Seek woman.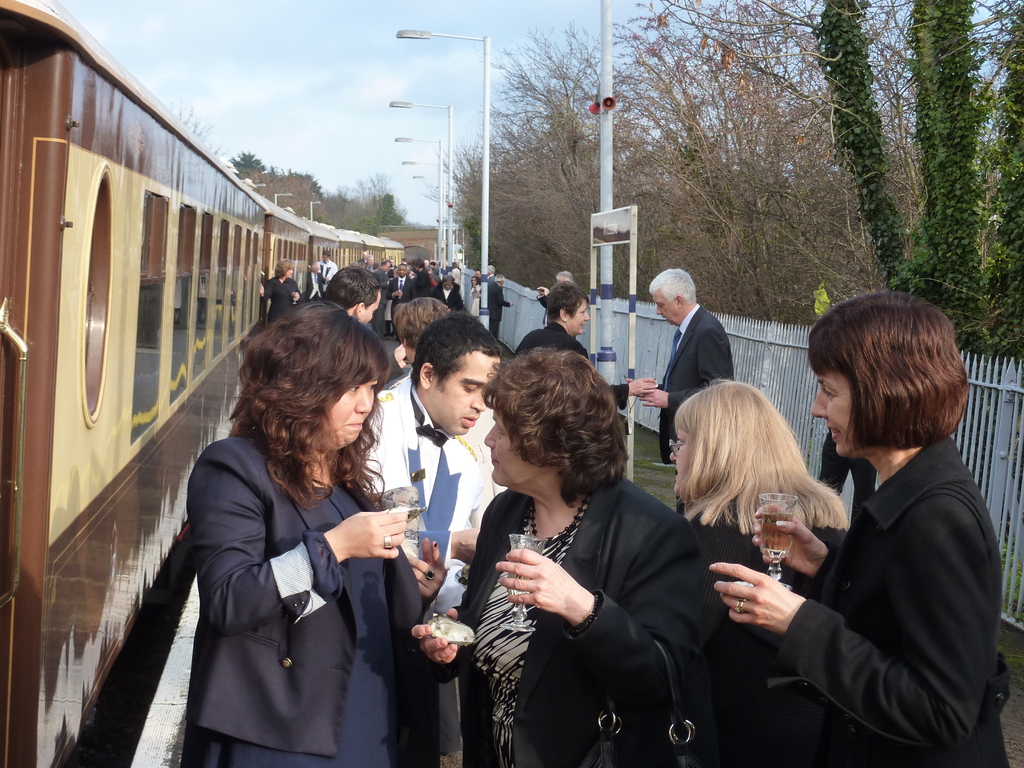
{"left": 472, "top": 271, "right": 488, "bottom": 321}.
